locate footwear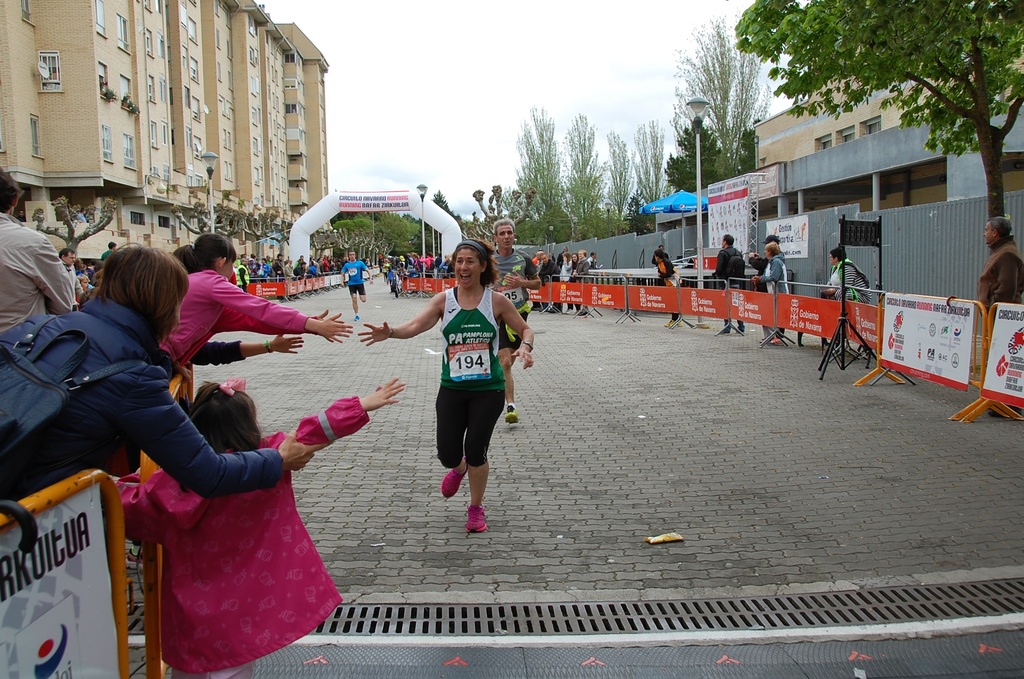
l=353, t=315, r=360, b=323
